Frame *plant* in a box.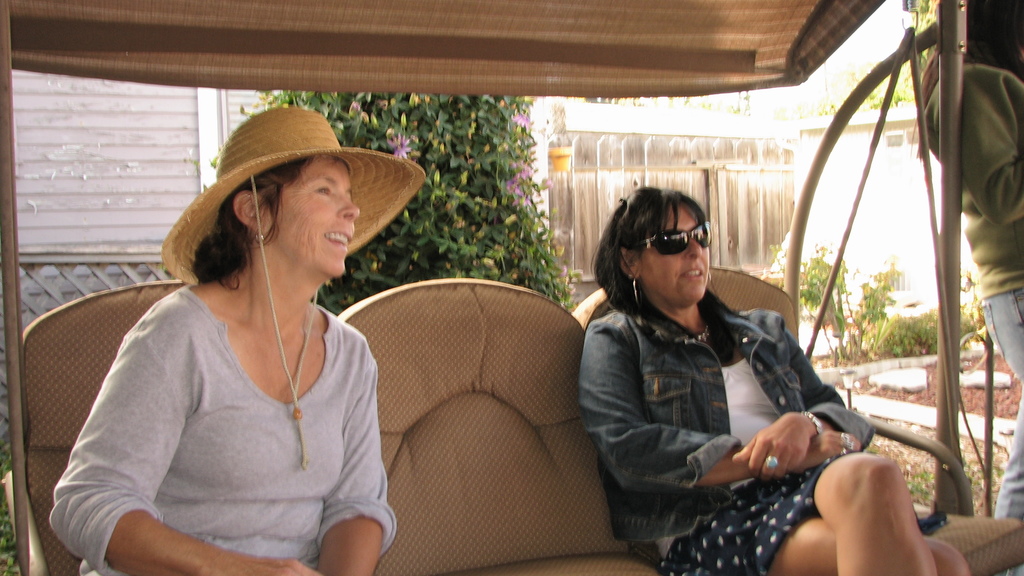
<region>911, 461, 938, 503</region>.
